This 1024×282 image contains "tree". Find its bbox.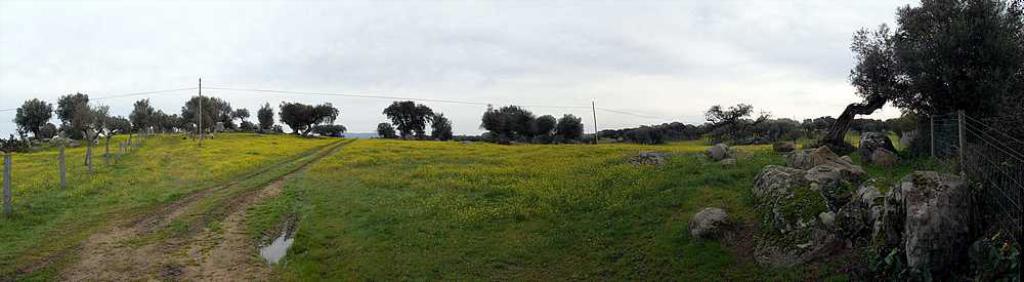
(x1=250, y1=95, x2=271, y2=125).
